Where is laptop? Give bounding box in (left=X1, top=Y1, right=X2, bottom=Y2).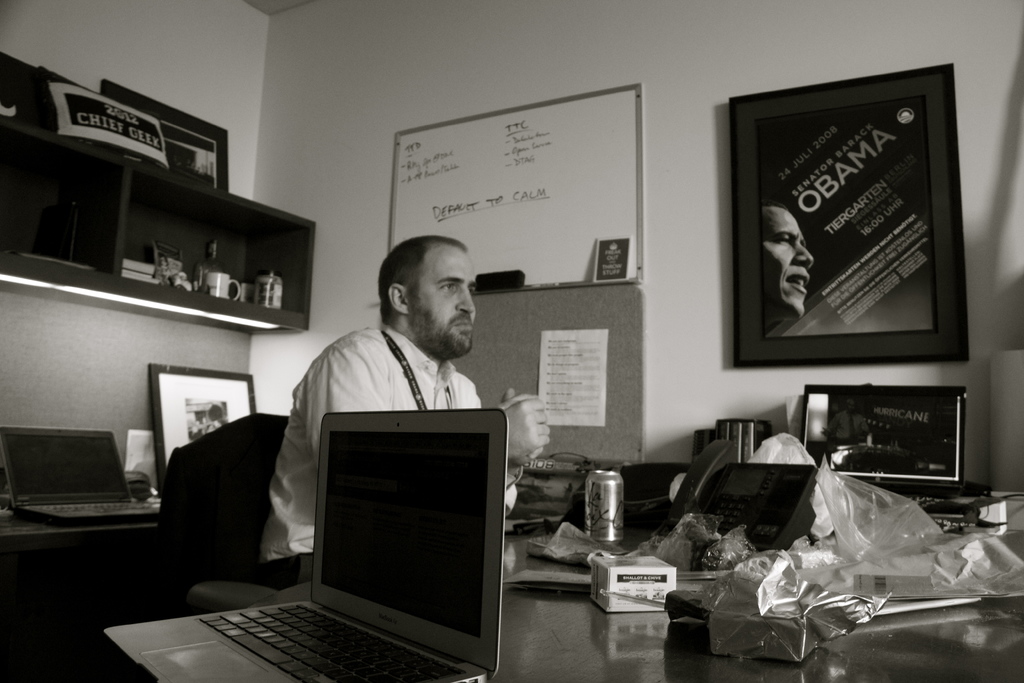
(left=0, top=424, right=161, bottom=526).
